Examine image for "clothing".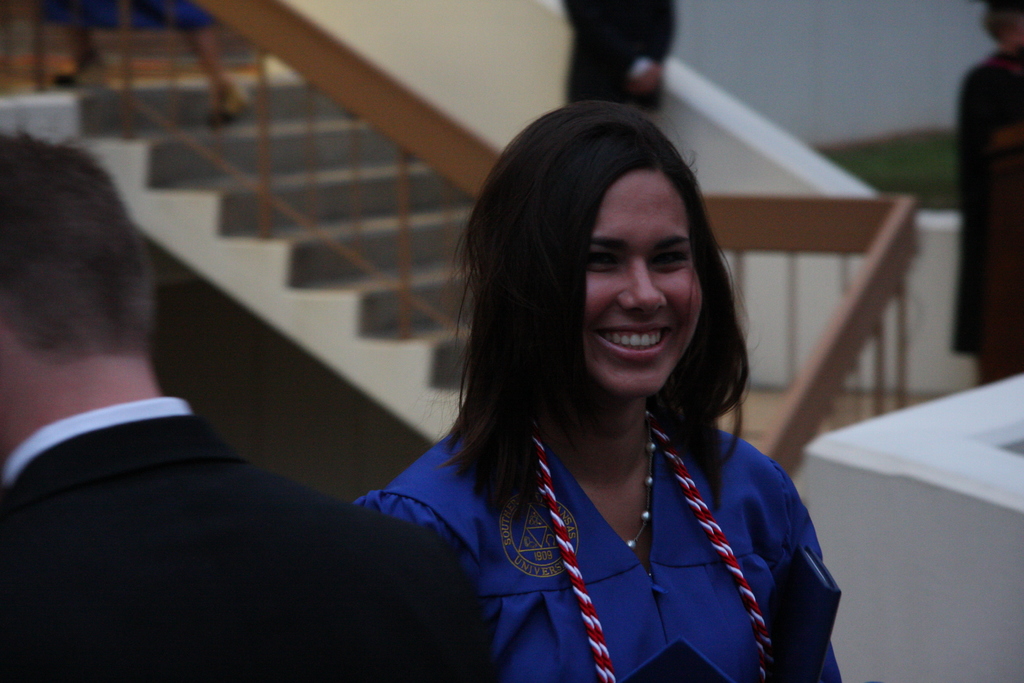
Examination result: x1=561, y1=0, x2=679, y2=111.
